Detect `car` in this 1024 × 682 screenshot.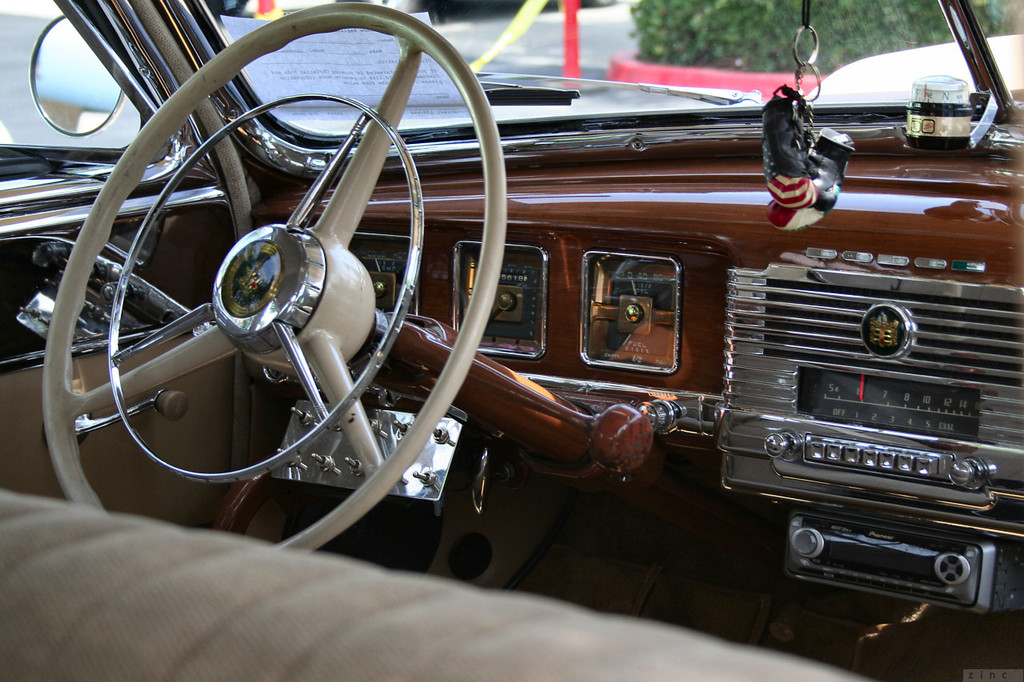
Detection: bbox=[0, 0, 1023, 681].
